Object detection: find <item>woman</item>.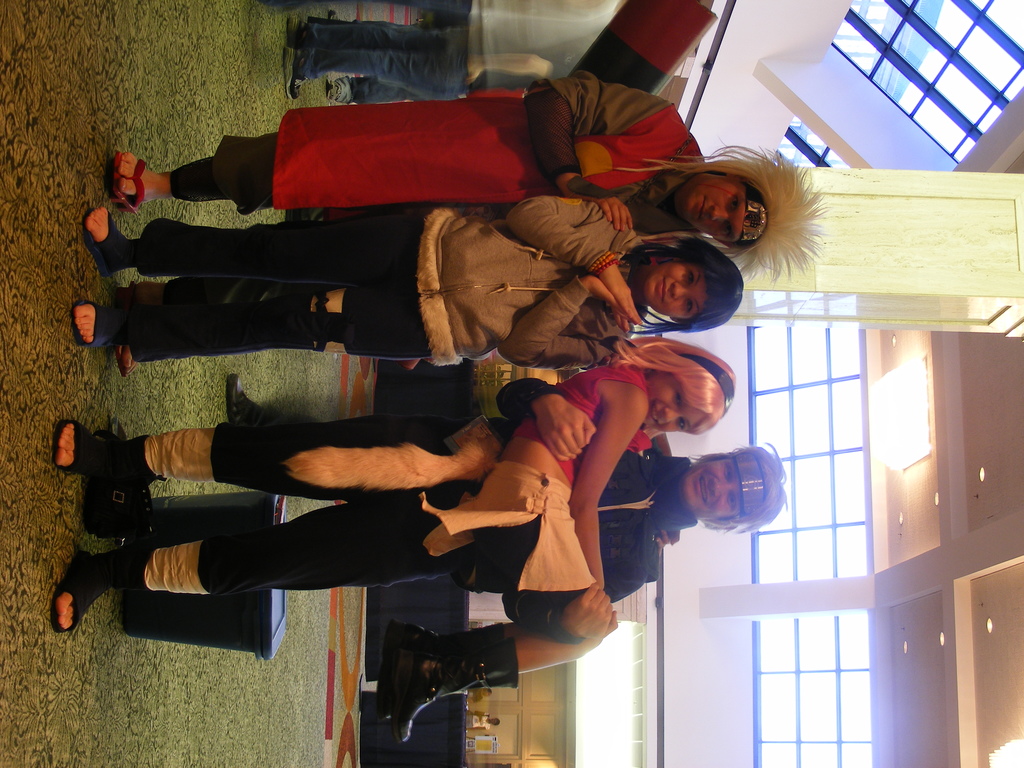
382,332,738,744.
